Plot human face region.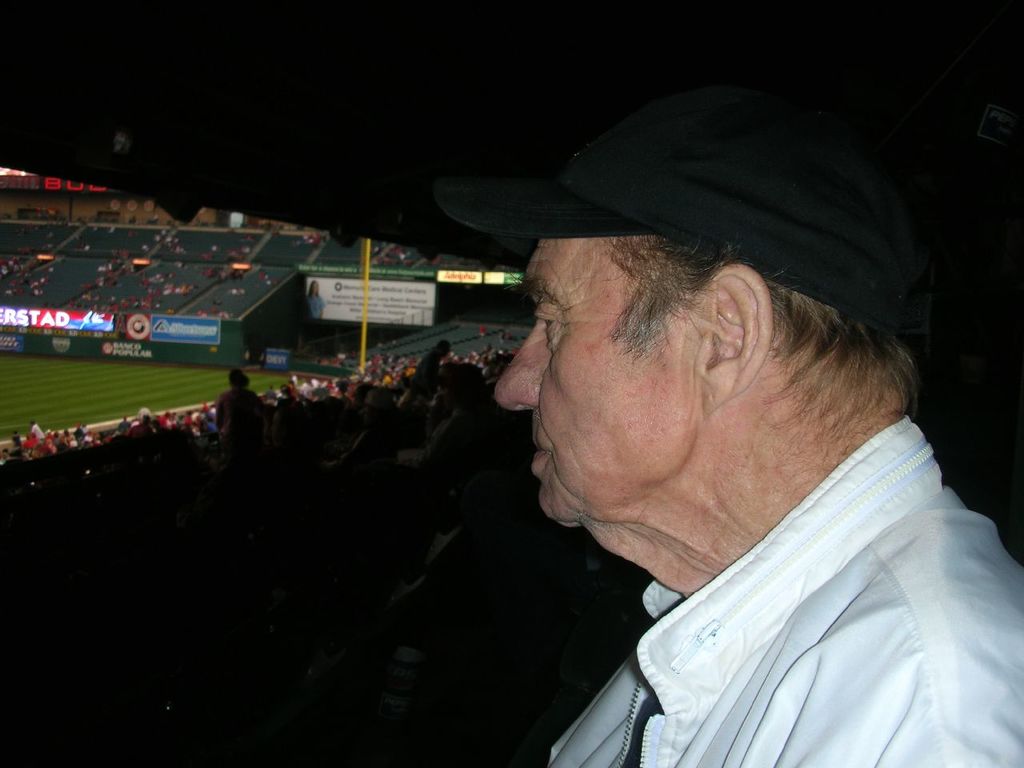
Plotted at (x1=493, y1=238, x2=697, y2=530).
